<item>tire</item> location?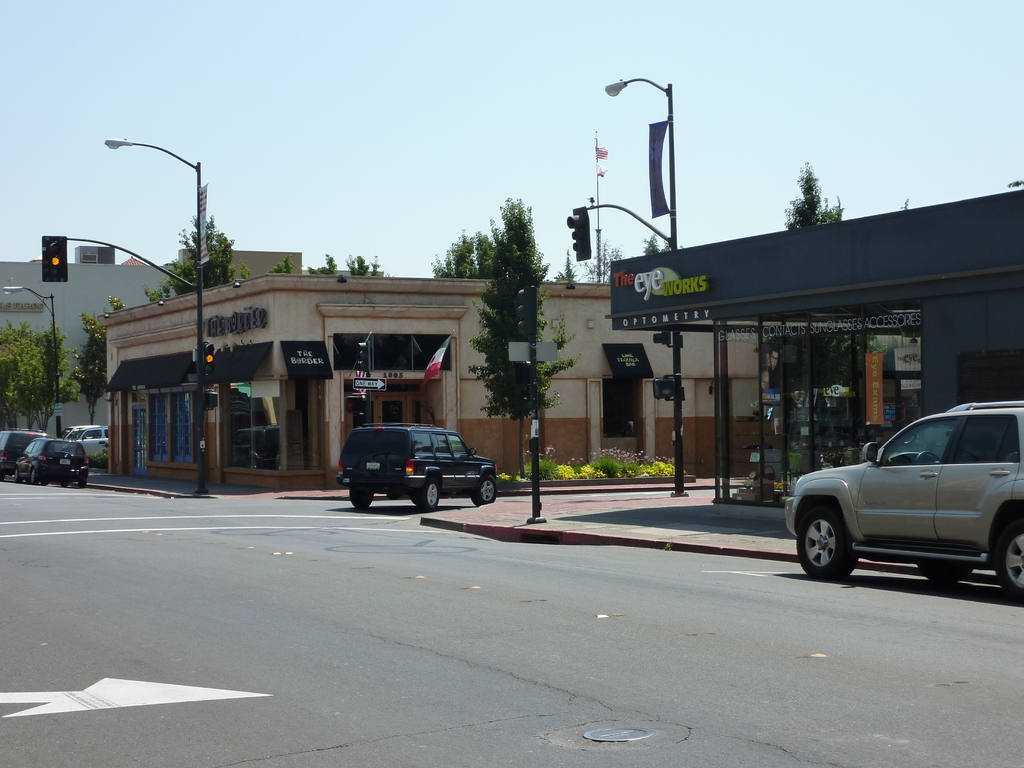
rect(916, 558, 976, 582)
